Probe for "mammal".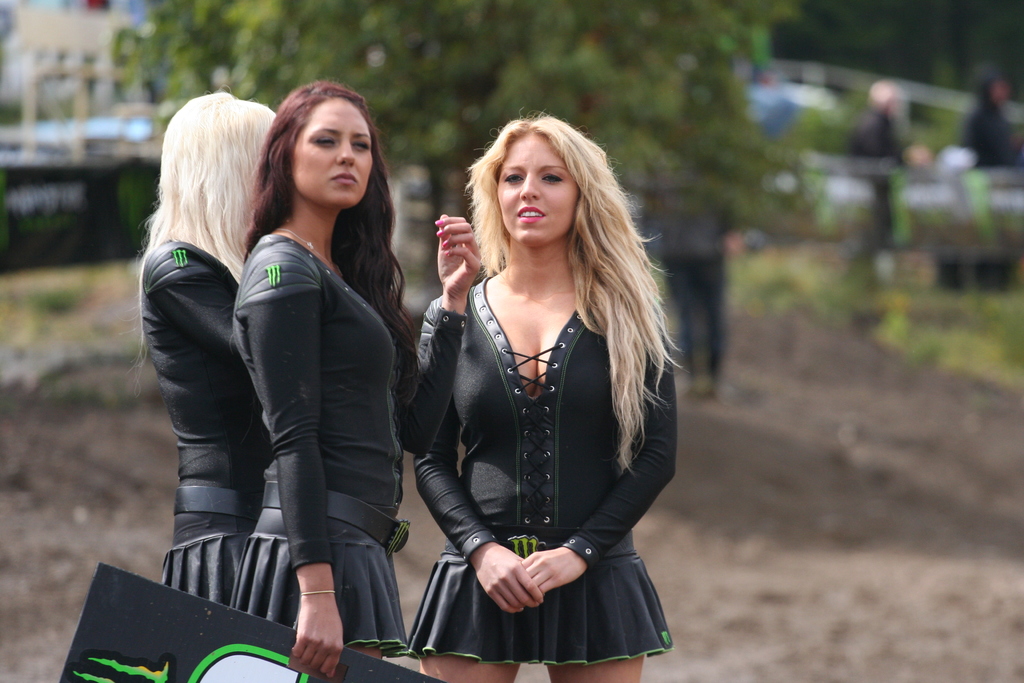
Probe result: (x1=384, y1=101, x2=701, y2=664).
